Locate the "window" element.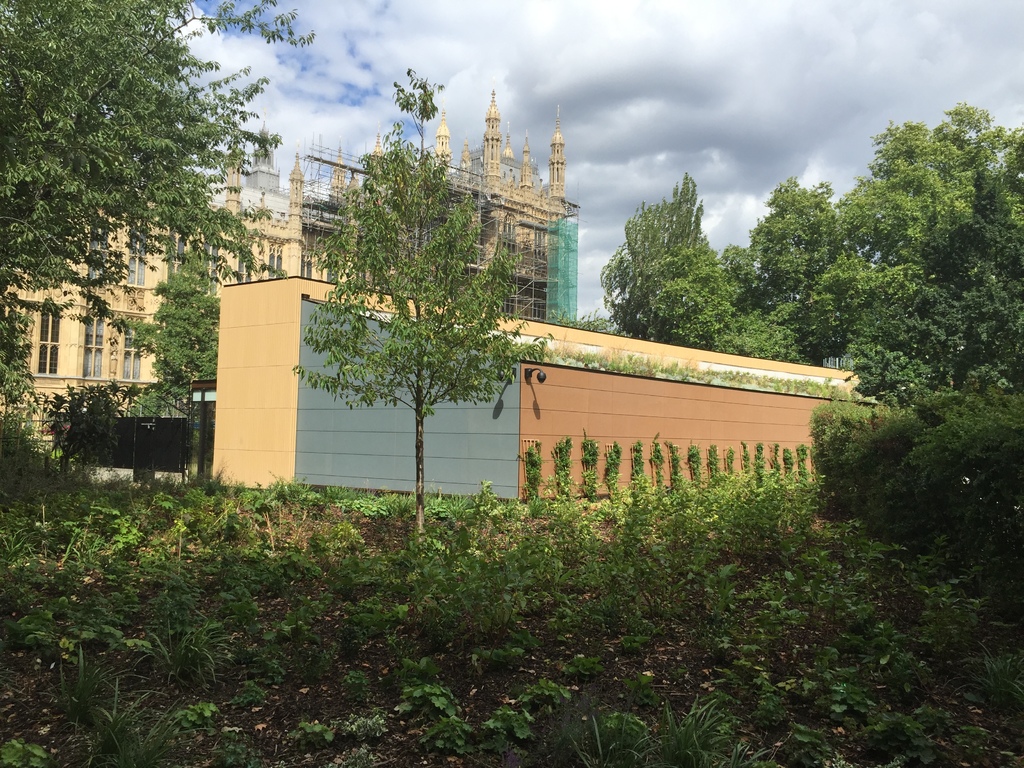
Element bbox: [237,249,255,282].
